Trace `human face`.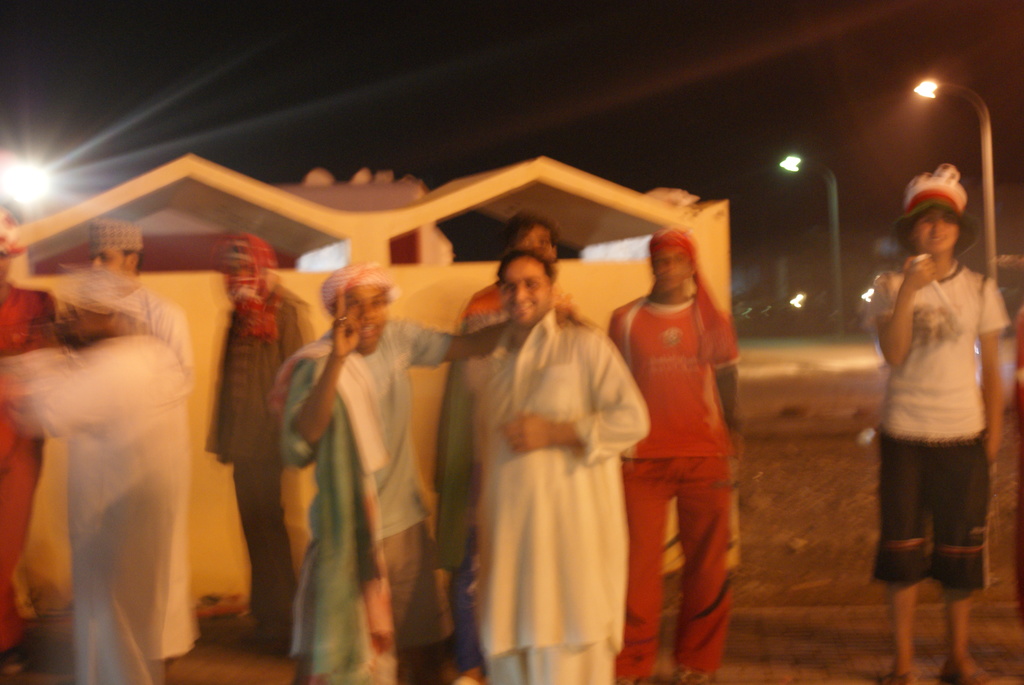
Traced to box=[498, 257, 550, 324].
